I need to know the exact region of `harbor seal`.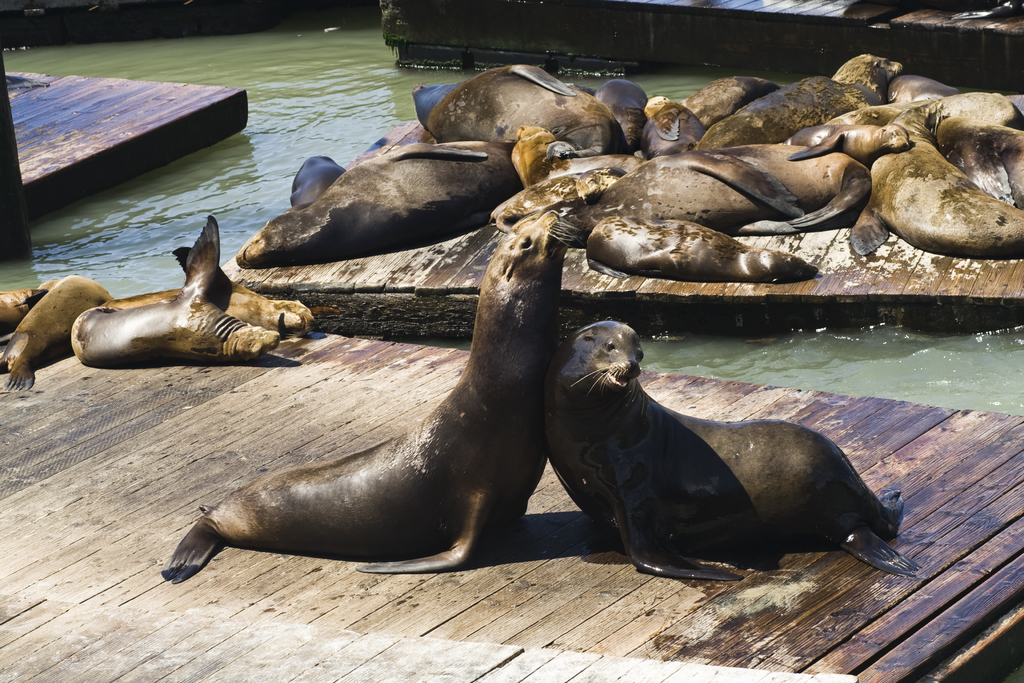
Region: 164, 210, 584, 582.
